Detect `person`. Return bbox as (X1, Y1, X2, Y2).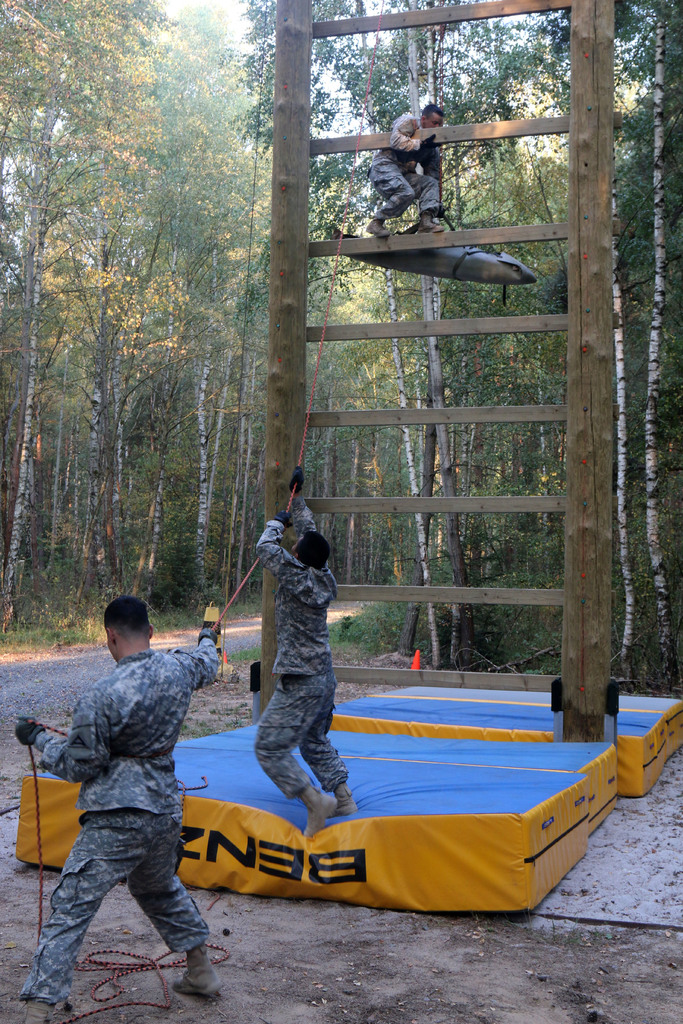
(358, 97, 463, 244).
